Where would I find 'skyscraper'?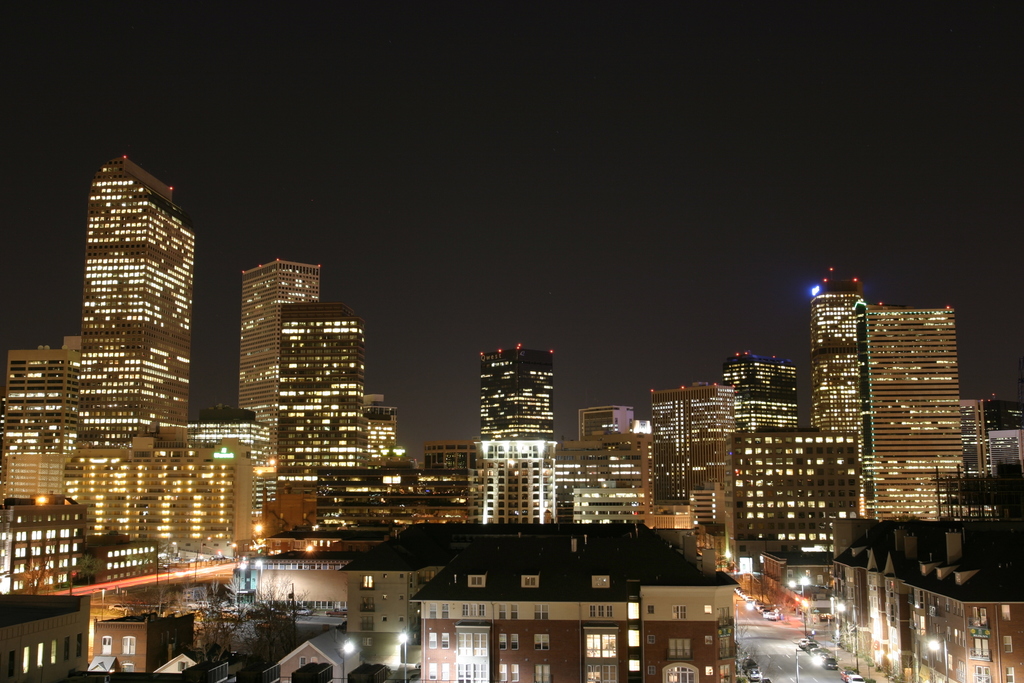
At Rect(583, 401, 630, 441).
